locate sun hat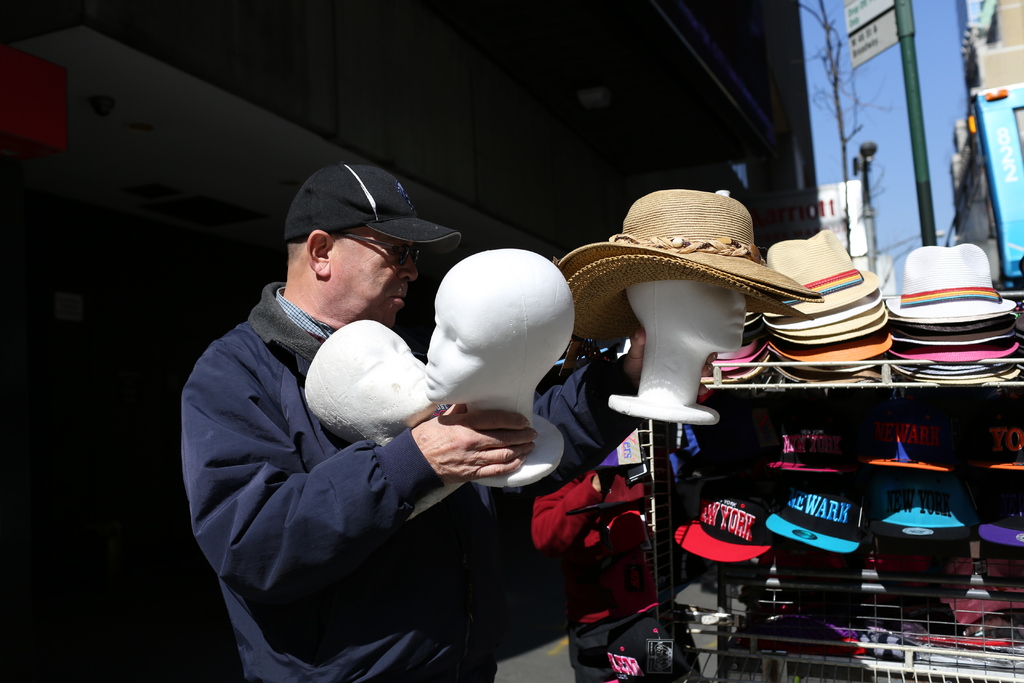
[left=958, top=399, right=1023, bottom=475]
